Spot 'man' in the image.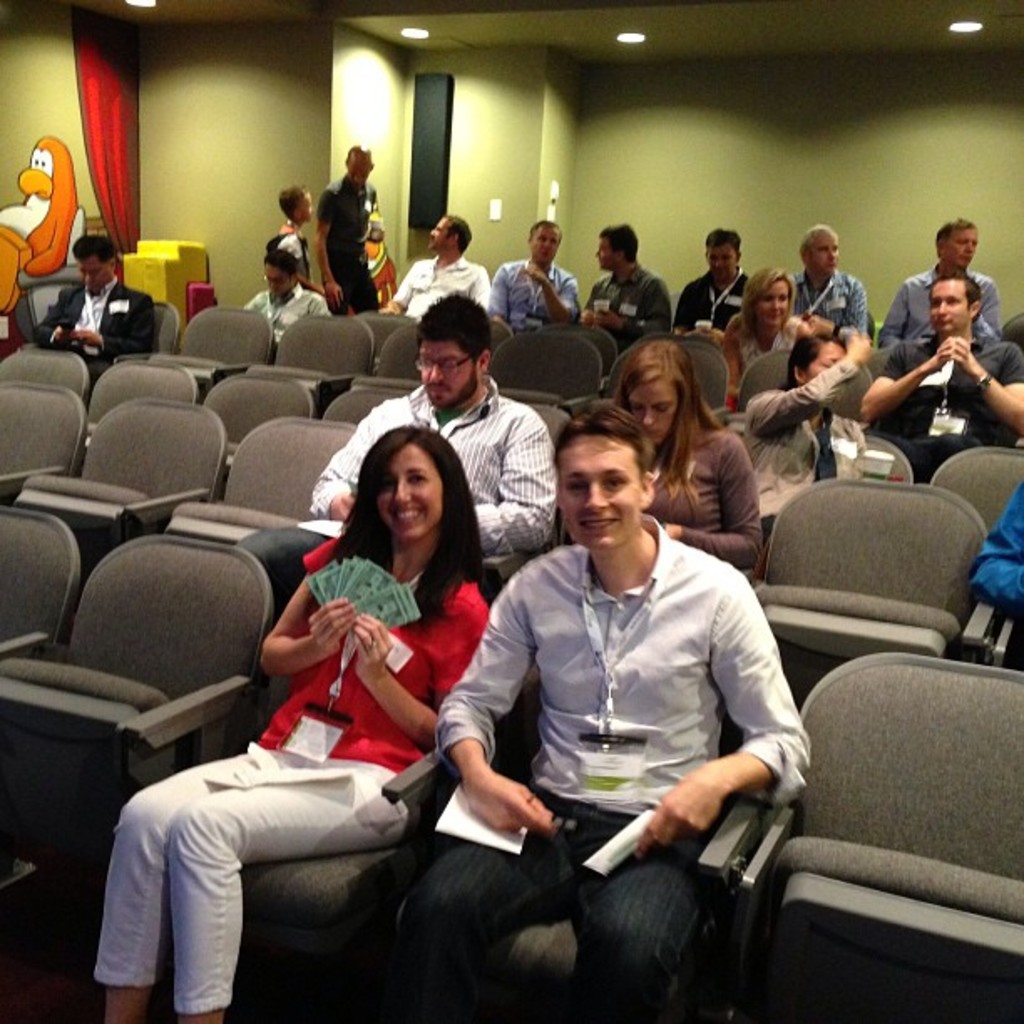
'man' found at {"x1": 305, "y1": 289, "x2": 557, "y2": 601}.
